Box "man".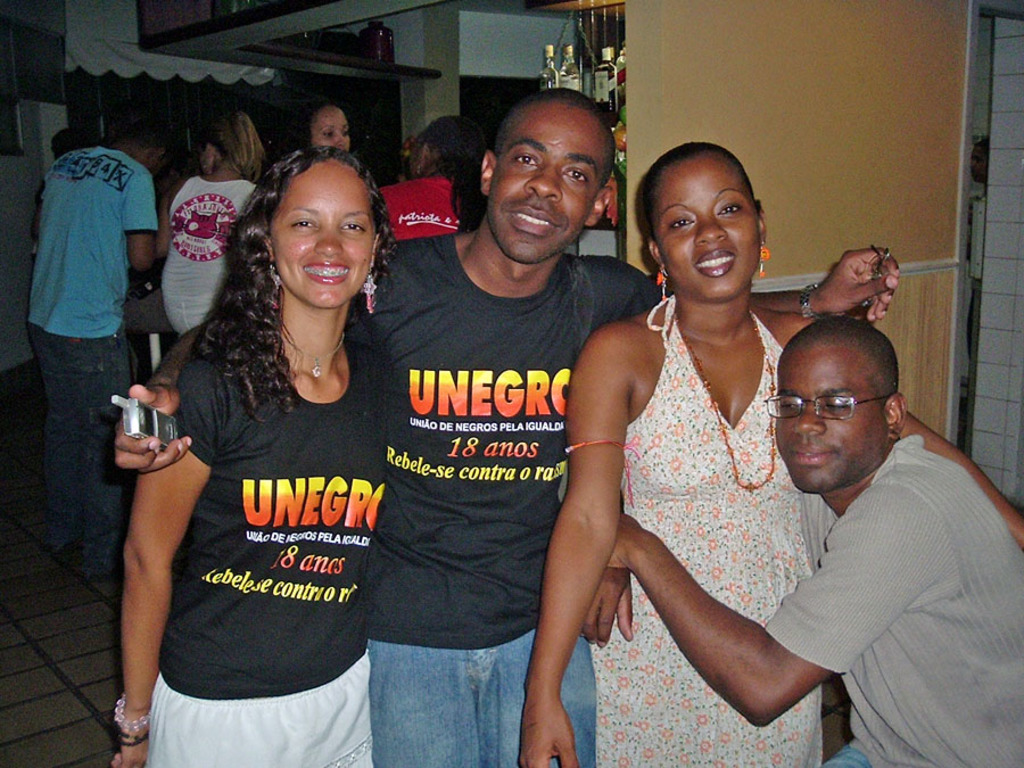
(x1=158, y1=107, x2=262, y2=368).
